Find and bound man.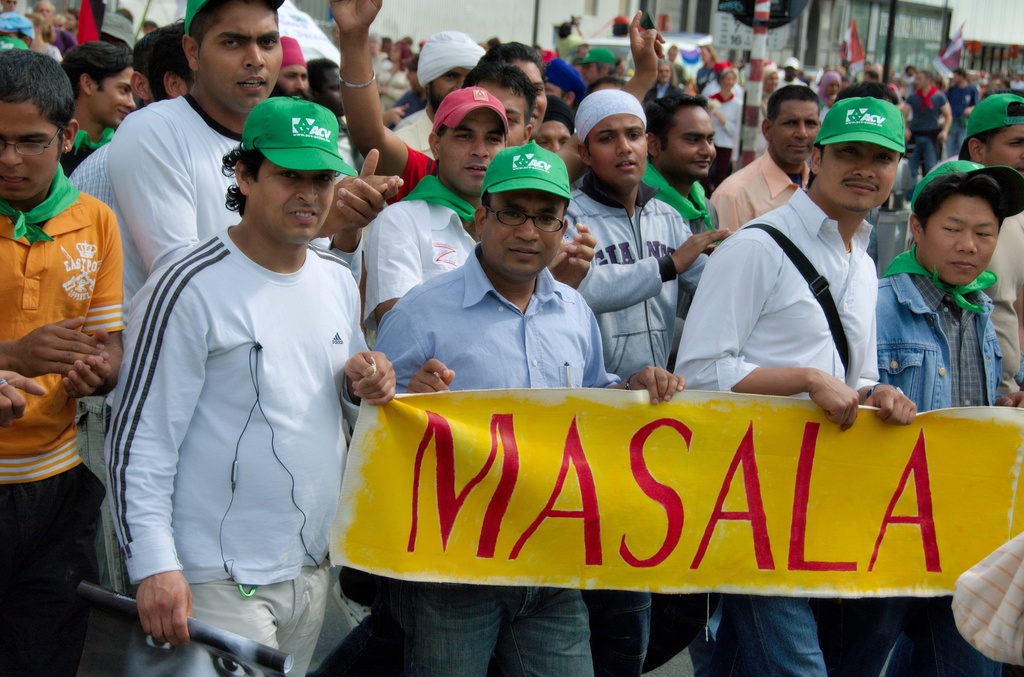
Bound: Rect(671, 95, 924, 676).
